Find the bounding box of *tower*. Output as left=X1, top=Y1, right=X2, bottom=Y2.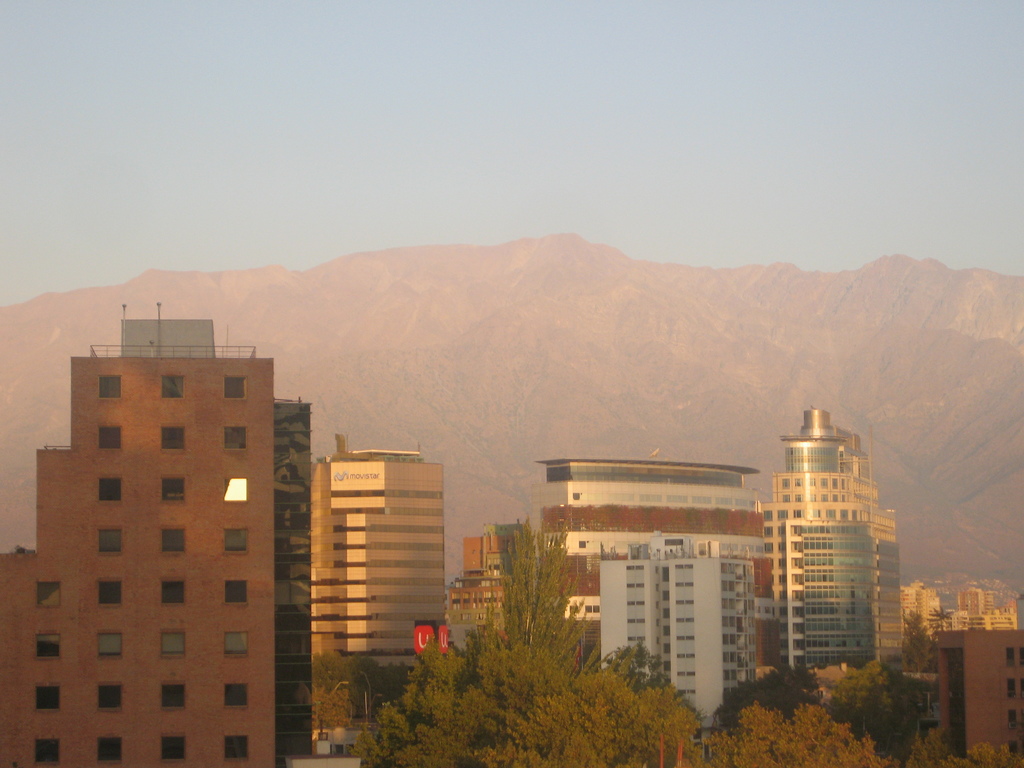
left=316, top=430, right=447, bottom=755.
